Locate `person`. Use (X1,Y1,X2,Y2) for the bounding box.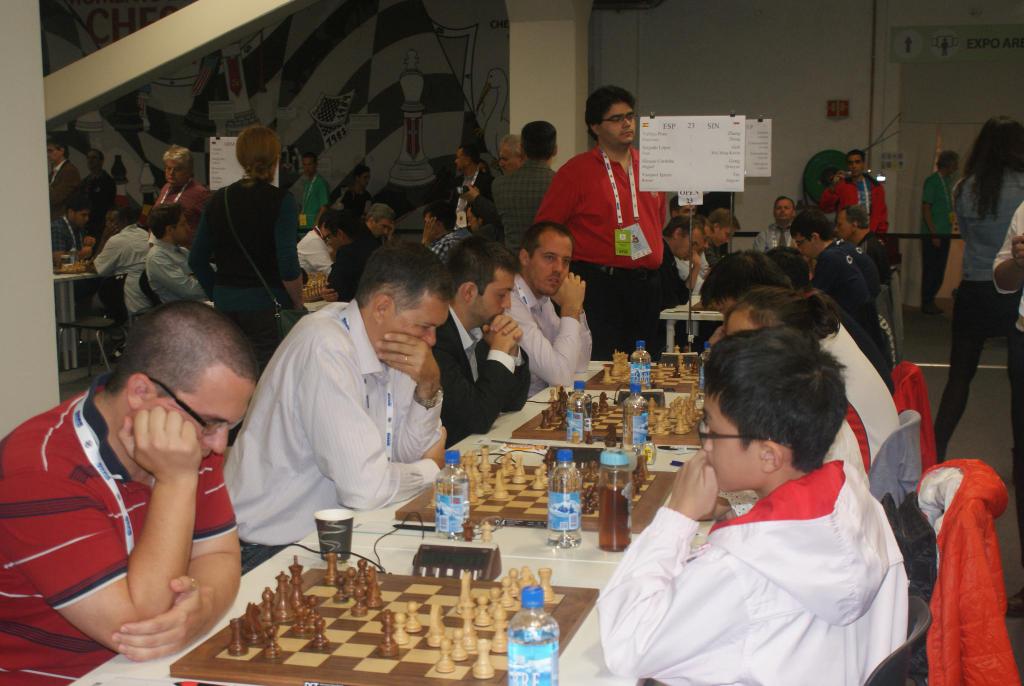
(939,120,1021,437).
